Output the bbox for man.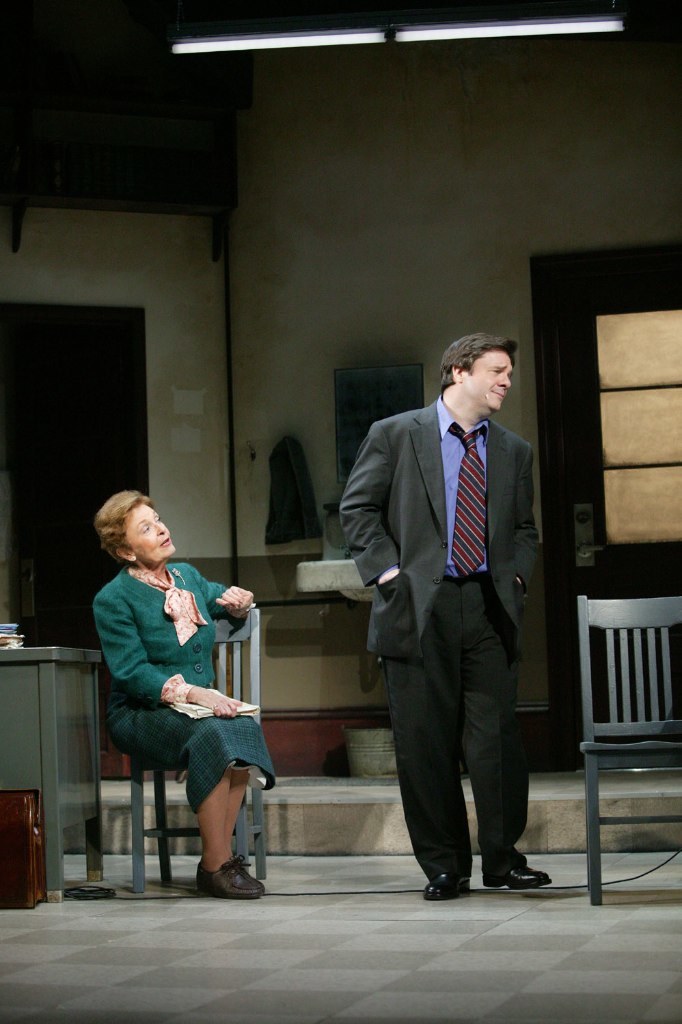
{"x1": 339, "y1": 327, "x2": 547, "y2": 900}.
